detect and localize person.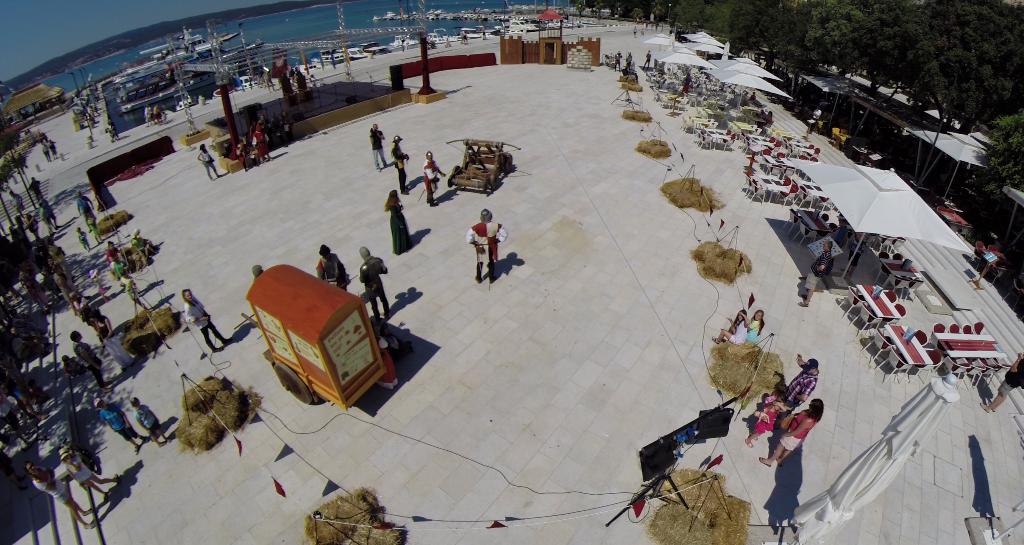
Localized at (232, 132, 255, 175).
